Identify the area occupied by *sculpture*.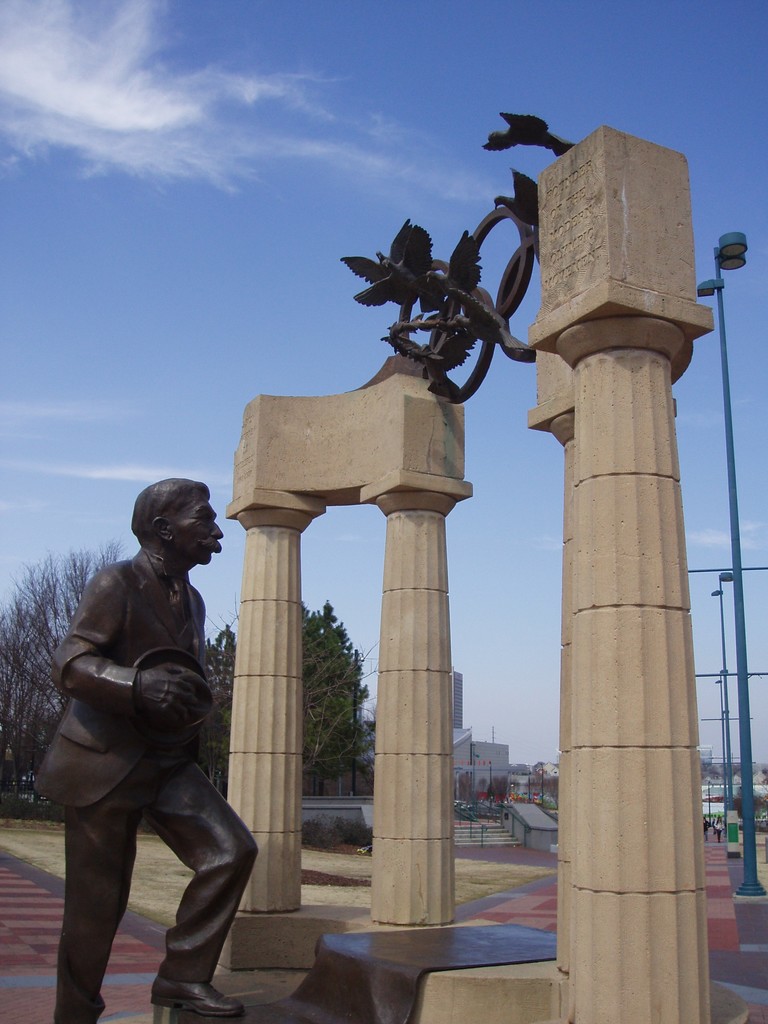
Area: (48, 484, 259, 986).
